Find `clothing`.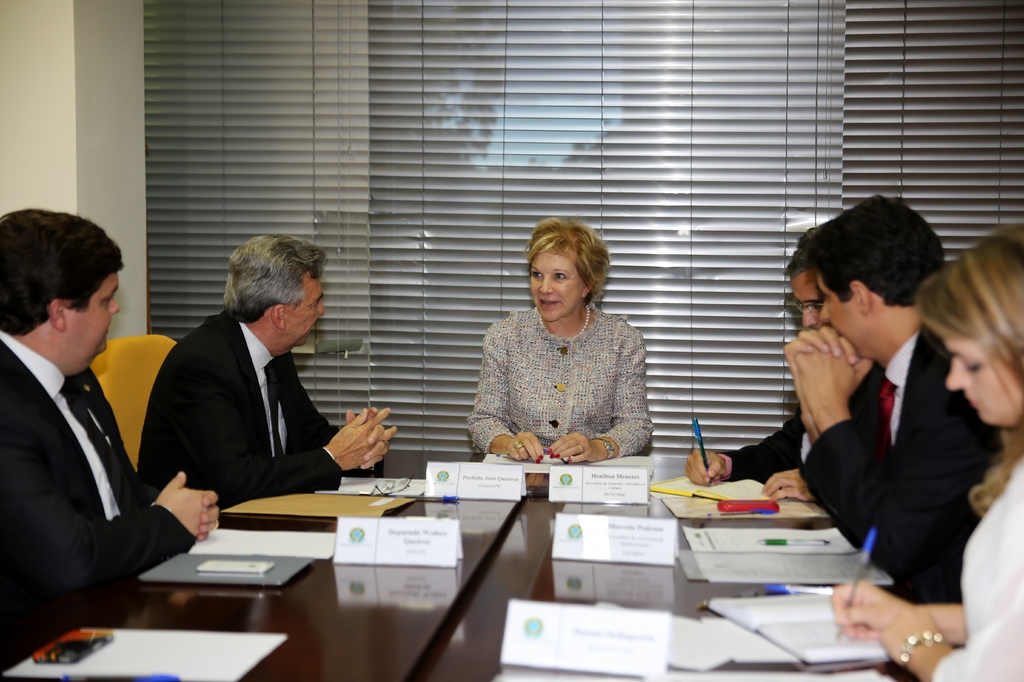
box(722, 413, 806, 482).
